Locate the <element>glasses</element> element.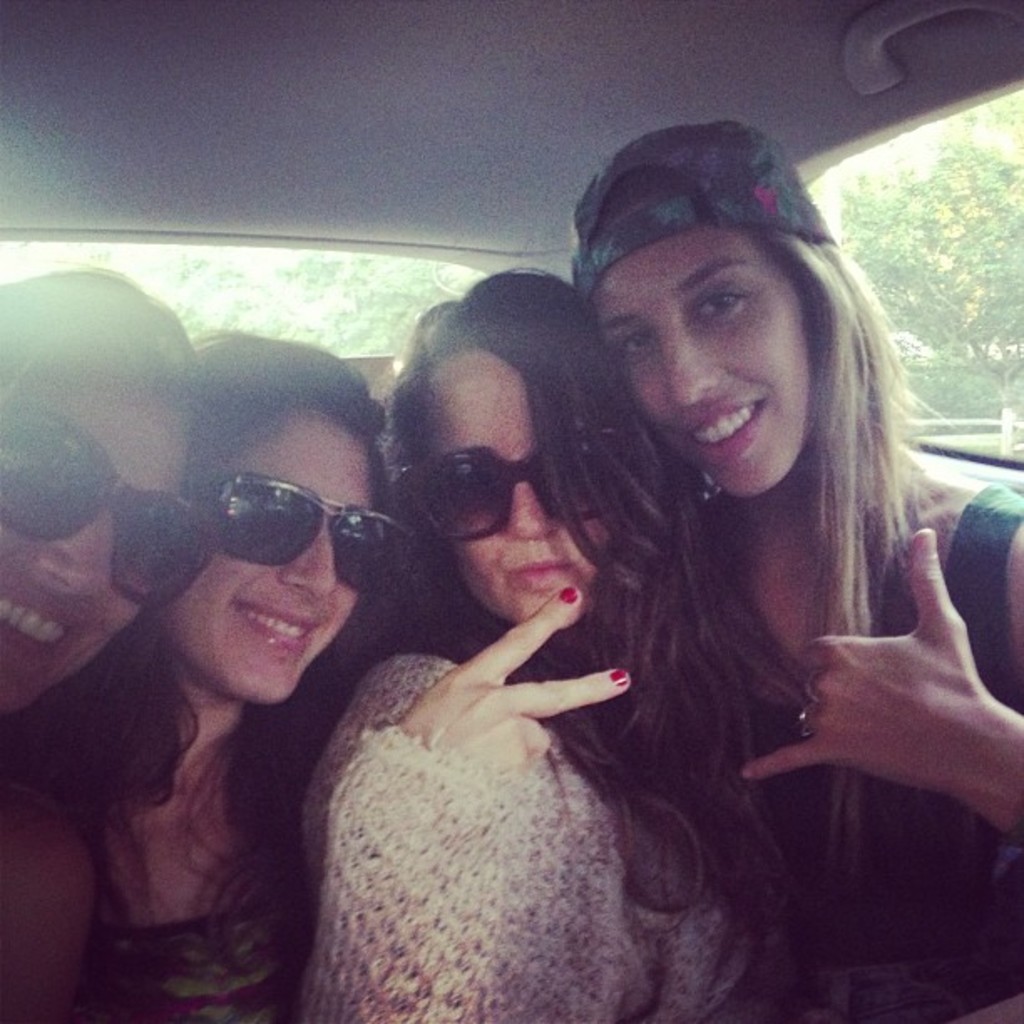
Element bbox: 398, 450, 599, 540.
